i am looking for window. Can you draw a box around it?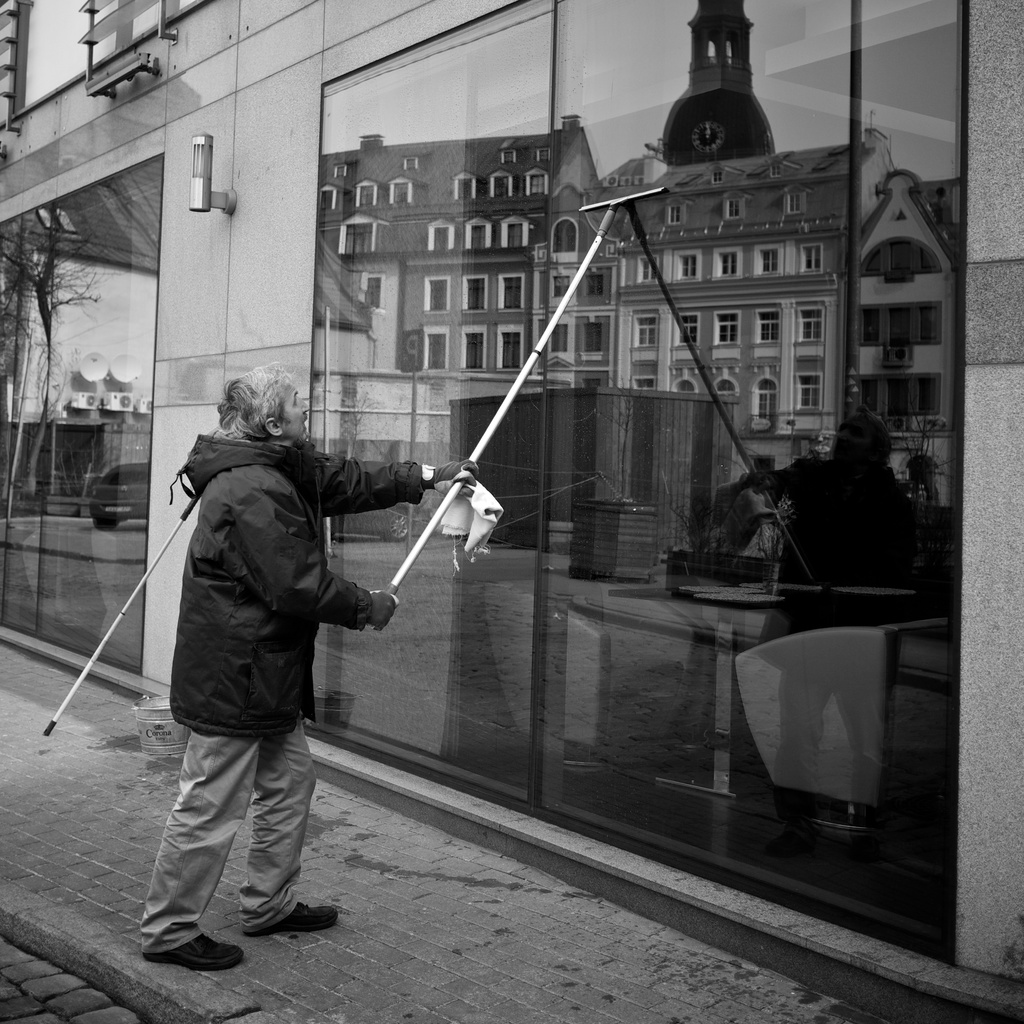
Sure, the bounding box is <region>862, 237, 937, 278</region>.
